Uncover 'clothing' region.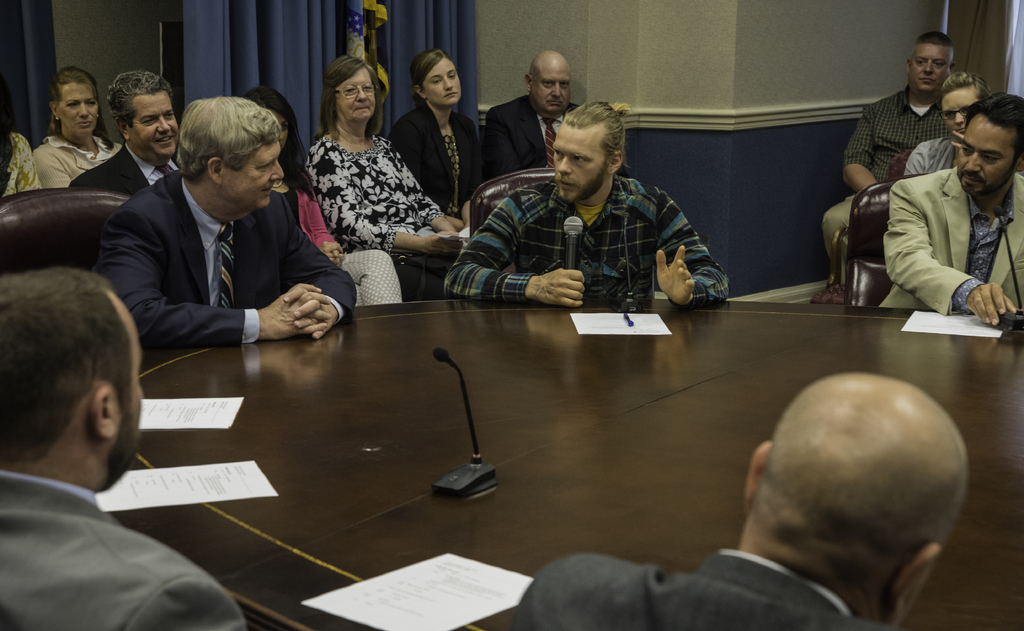
Uncovered: rect(0, 131, 45, 201).
